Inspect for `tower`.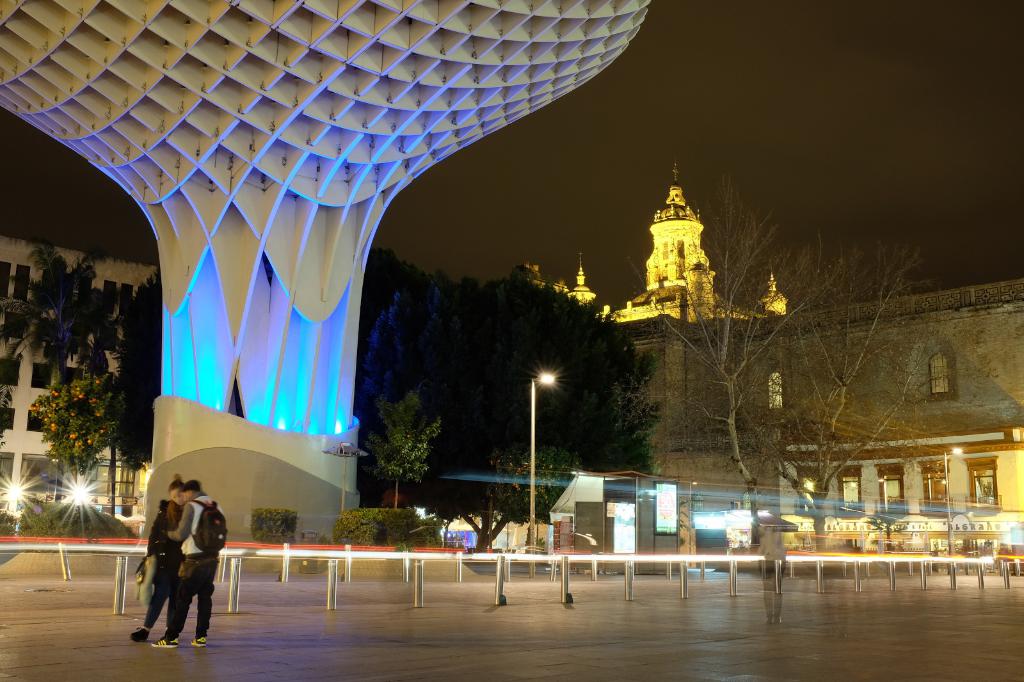
Inspection: left=619, top=152, right=755, bottom=325.
